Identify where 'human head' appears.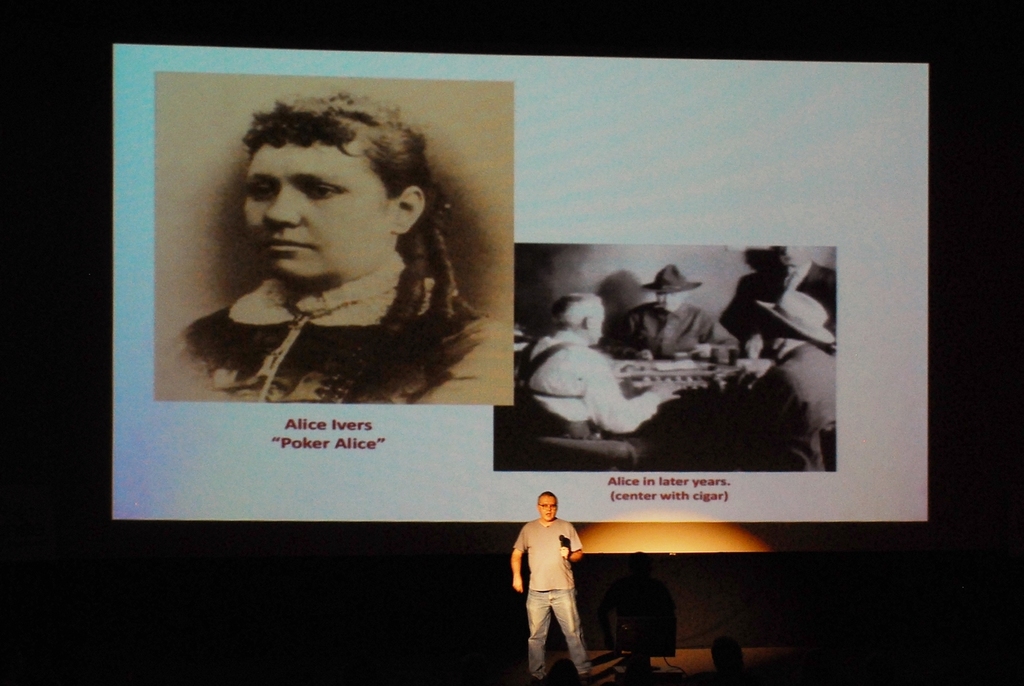
Appears at x1=535, y1=491, x2=558, y2=522.
